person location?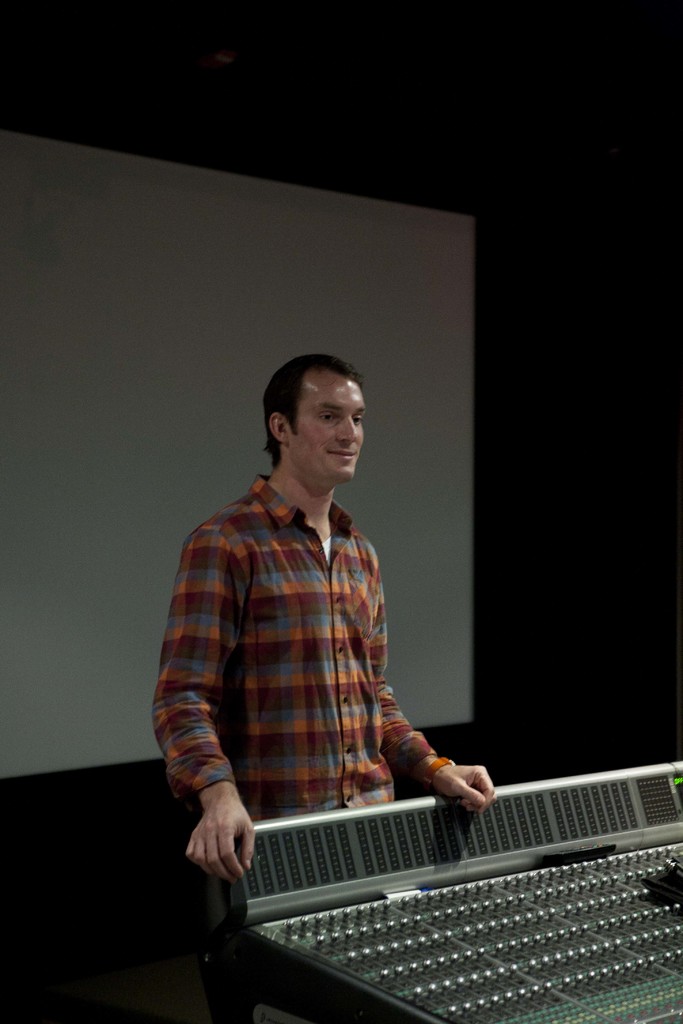
left=165, top=355, right=456, bottom=899
